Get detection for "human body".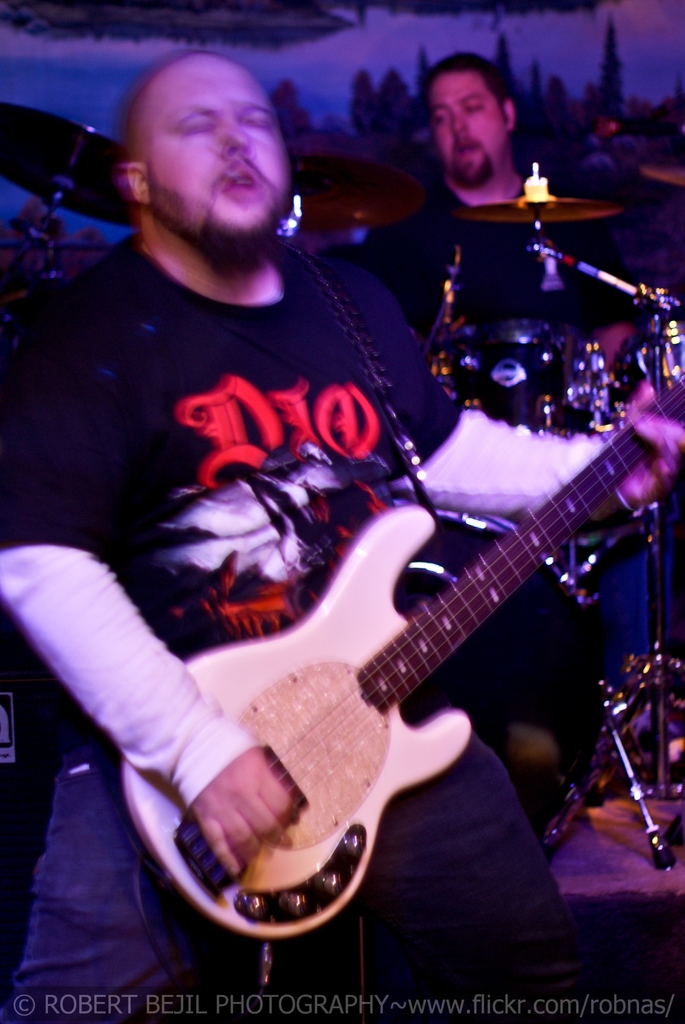
Detection: left=368, top=45, right=641, bottom=371.
